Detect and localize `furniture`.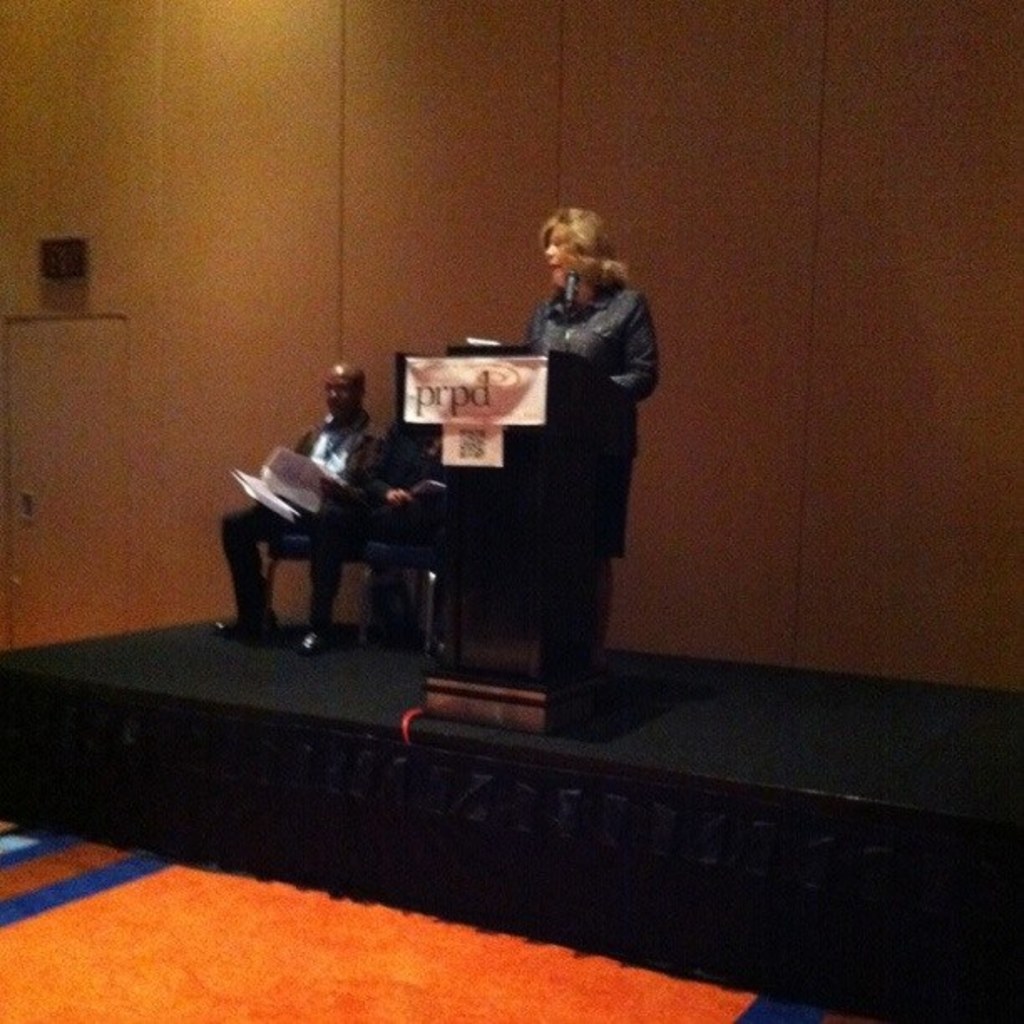
Localized at x1=398, y1=343, x2=596, y2=736.
